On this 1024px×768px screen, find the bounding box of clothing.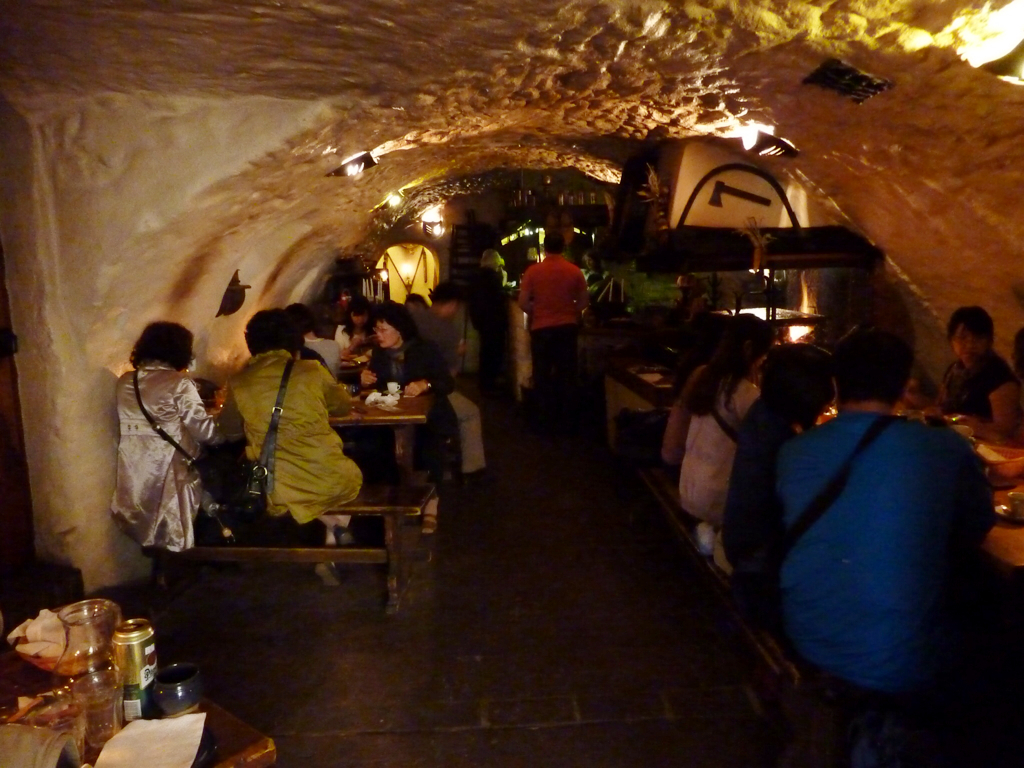
Bounding box: l=408, t=311, r=485, b=467.
